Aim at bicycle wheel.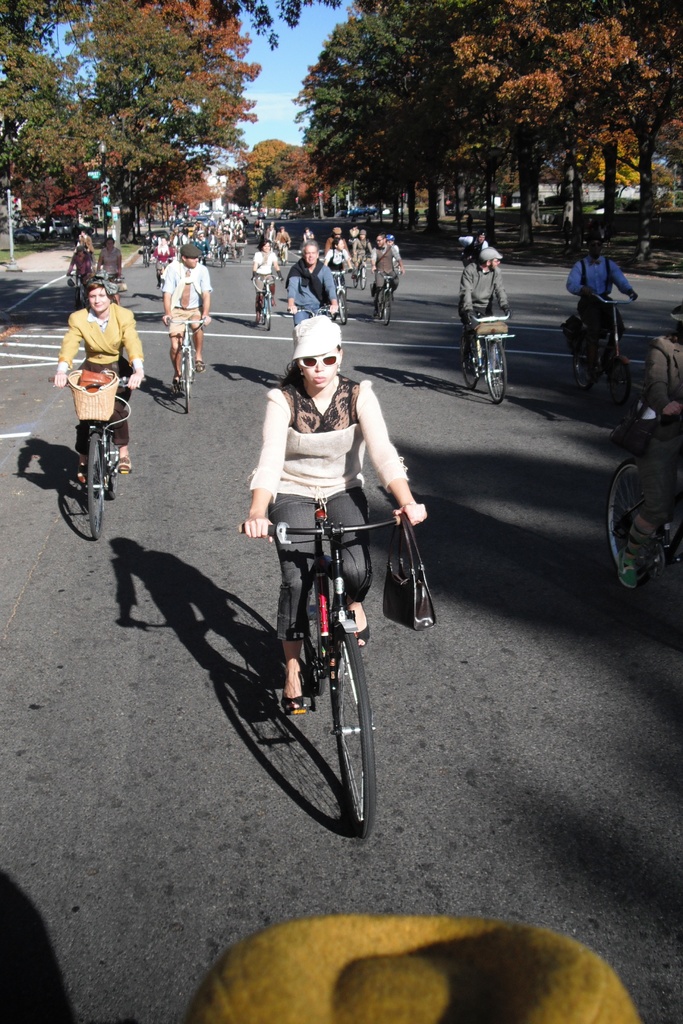
Aimed at 353 268 357 287.
